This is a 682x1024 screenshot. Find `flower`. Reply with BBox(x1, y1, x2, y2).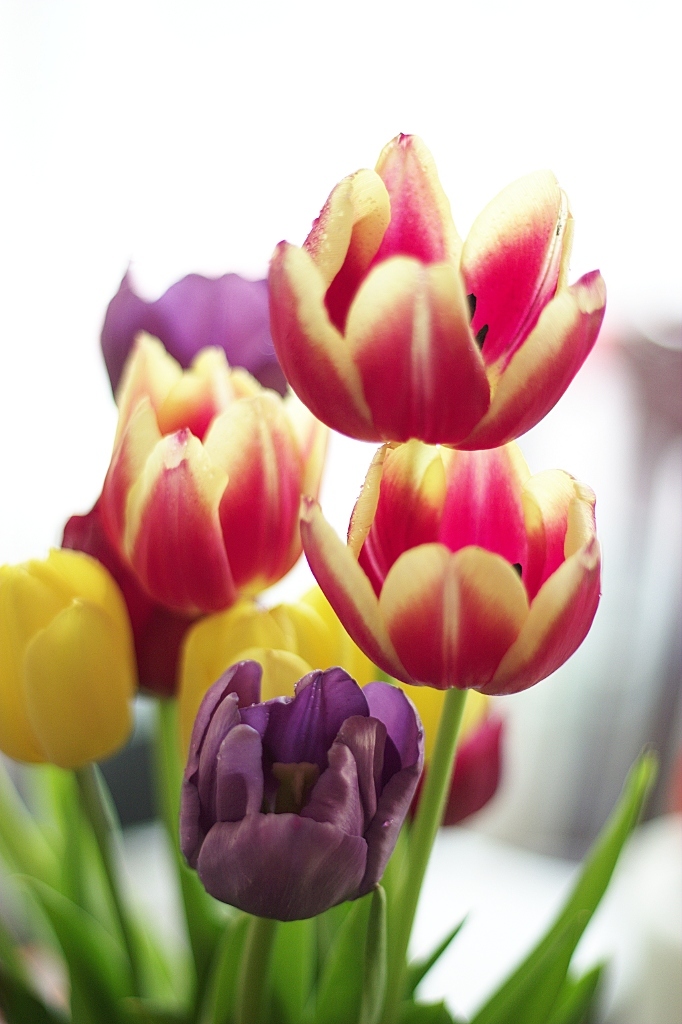
BBox(99, 270, 299, 401).
